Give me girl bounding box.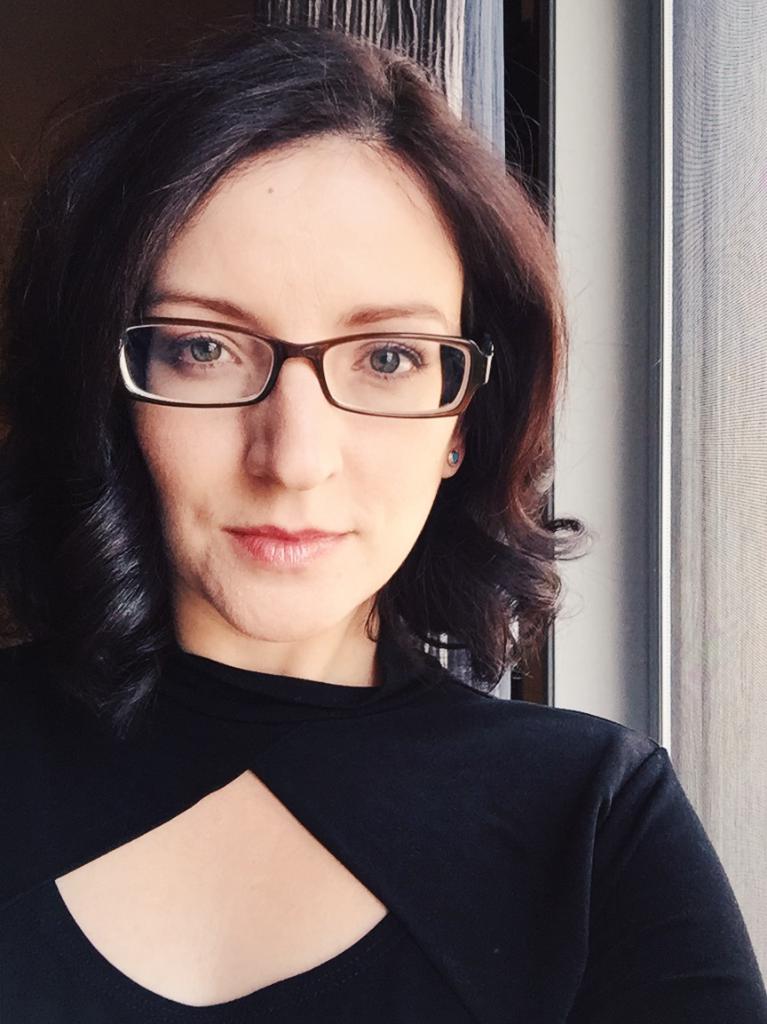
[8, 28, 766, 1023].
